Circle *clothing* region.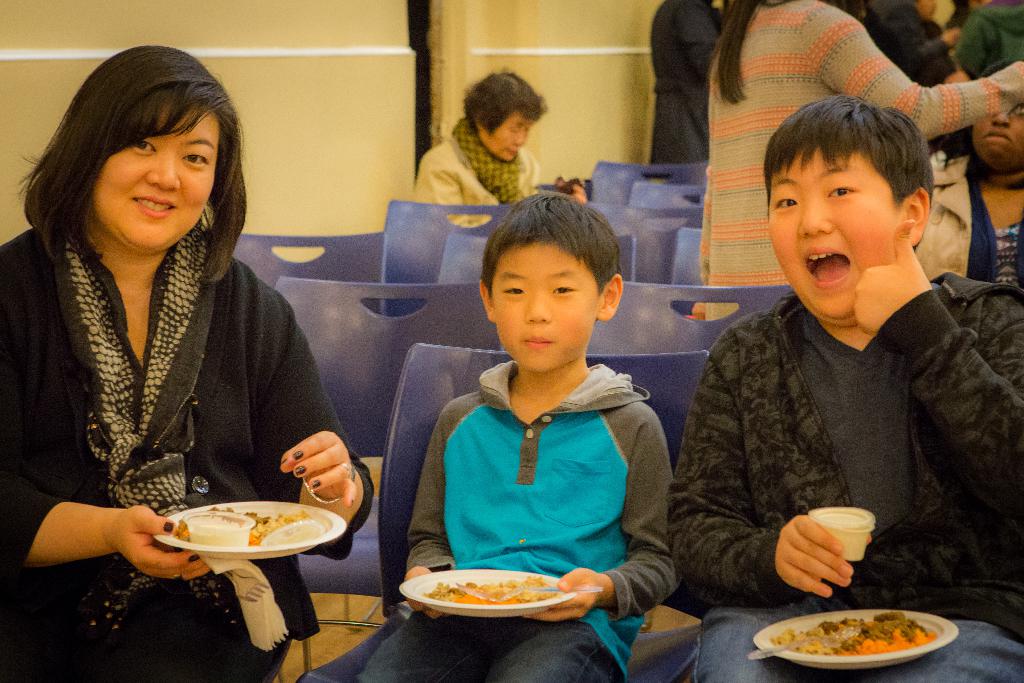
Region: [698,0,1023,320].
